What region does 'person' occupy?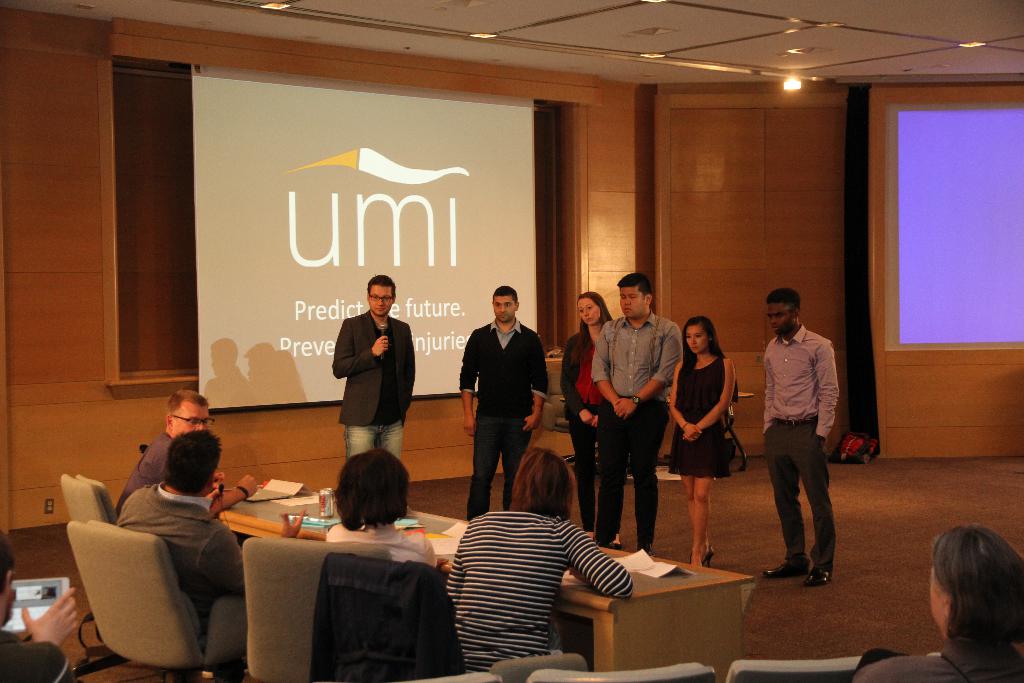
<box>111,429,307,627</box>.
